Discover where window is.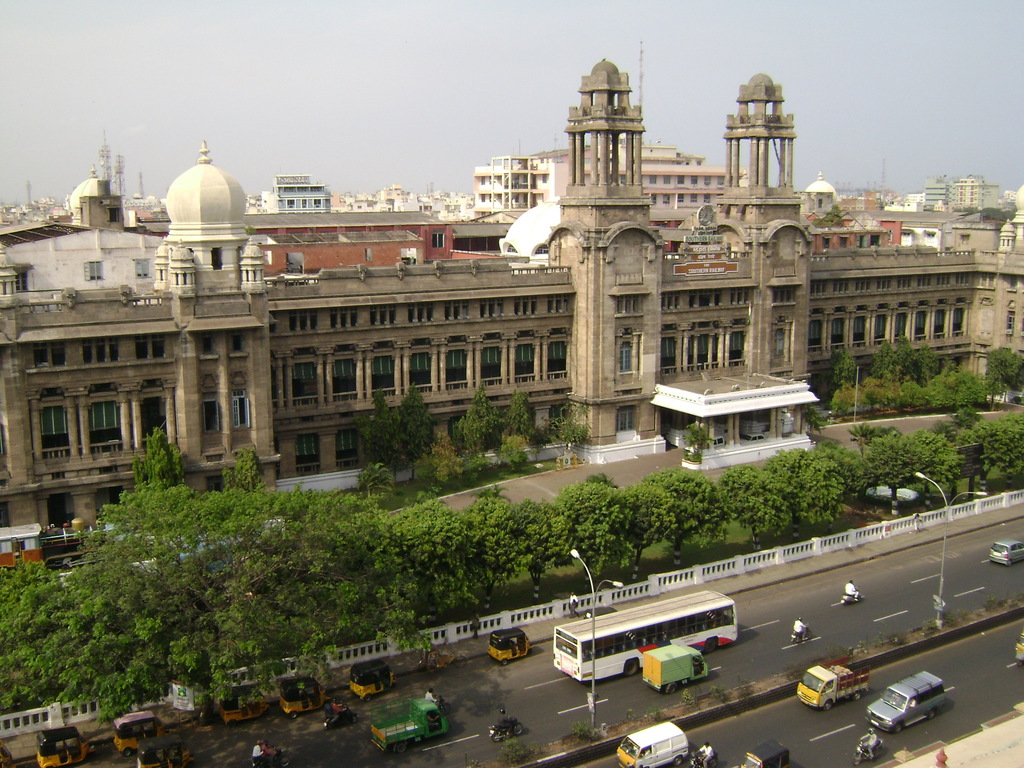
Discovered at <region>808, 284, 824, 296</region>.
